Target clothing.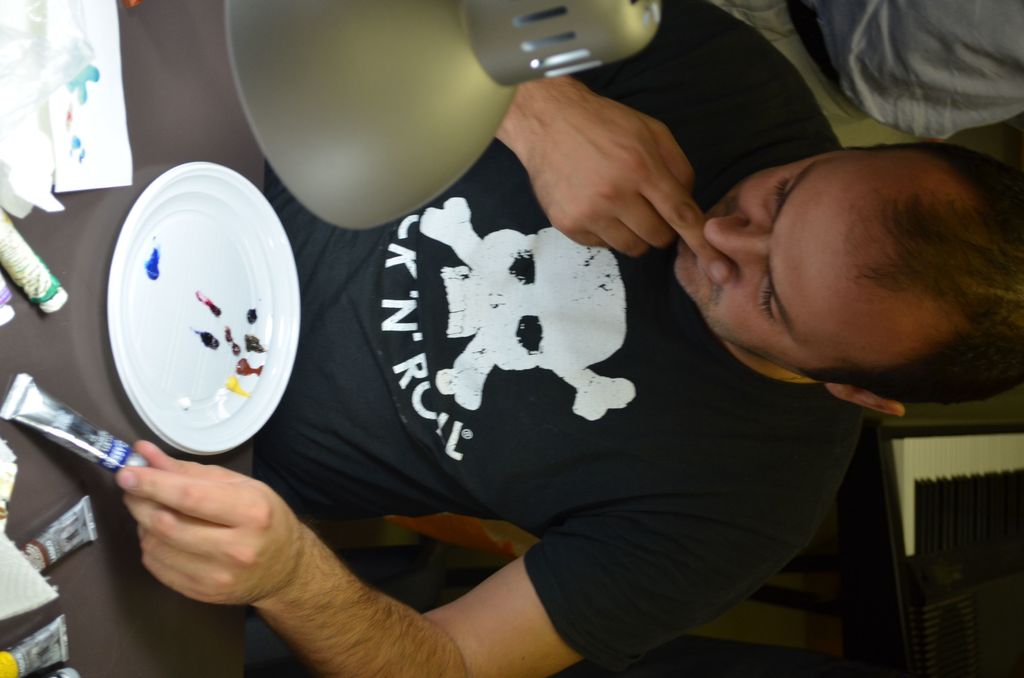
Target region: bbox(257, 0, 866, 669).
